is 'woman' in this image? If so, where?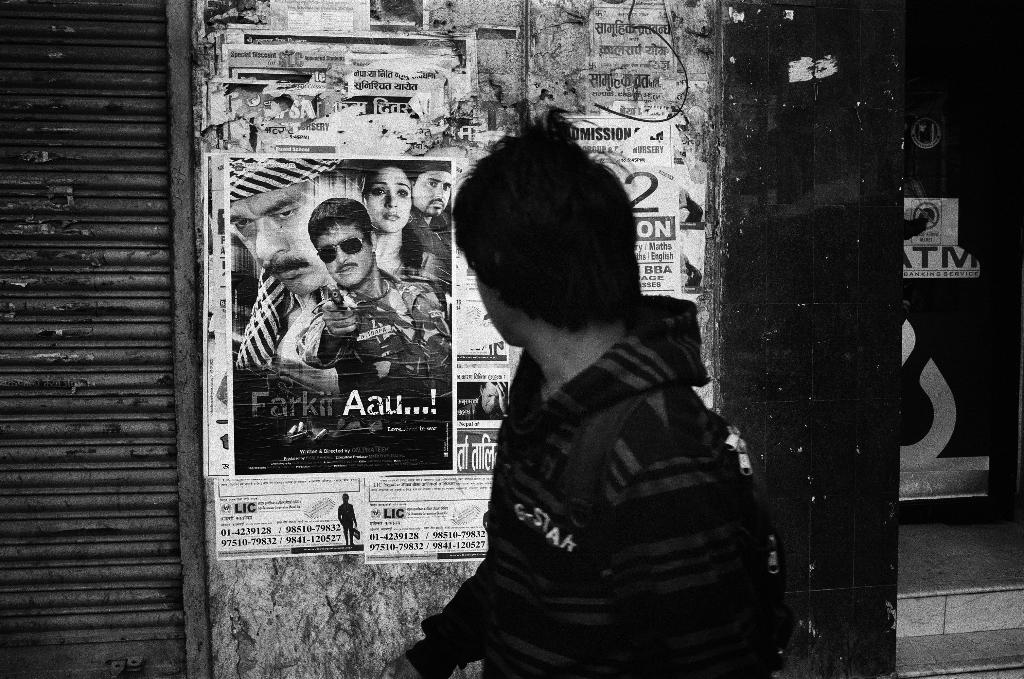
Yes, at crop(356, 170, 442, 280).
